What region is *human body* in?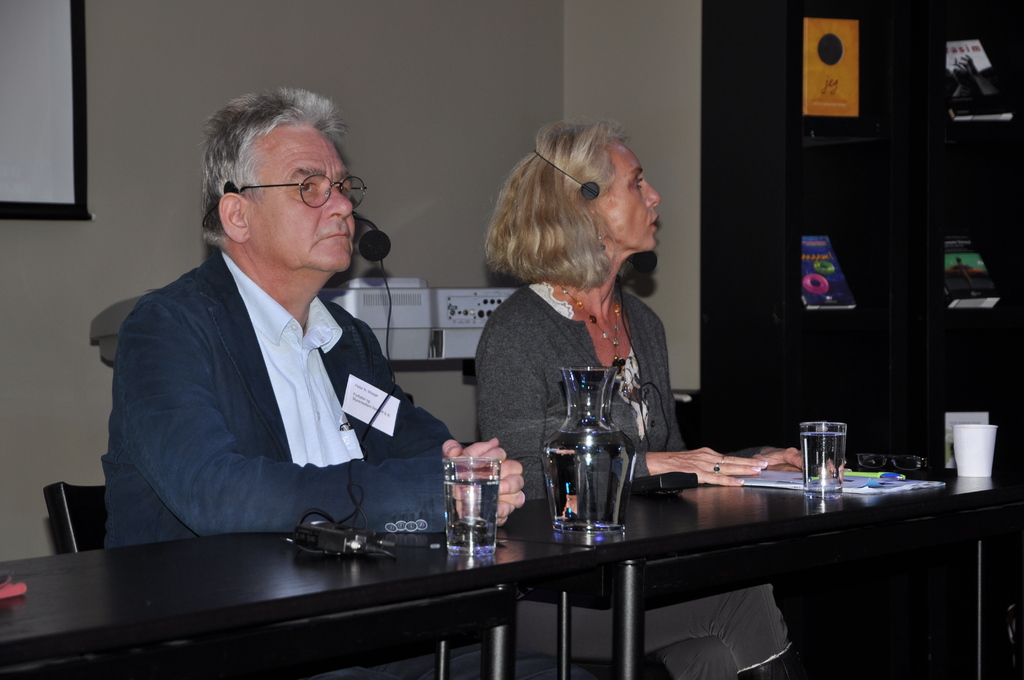
[476,122,808,485].
